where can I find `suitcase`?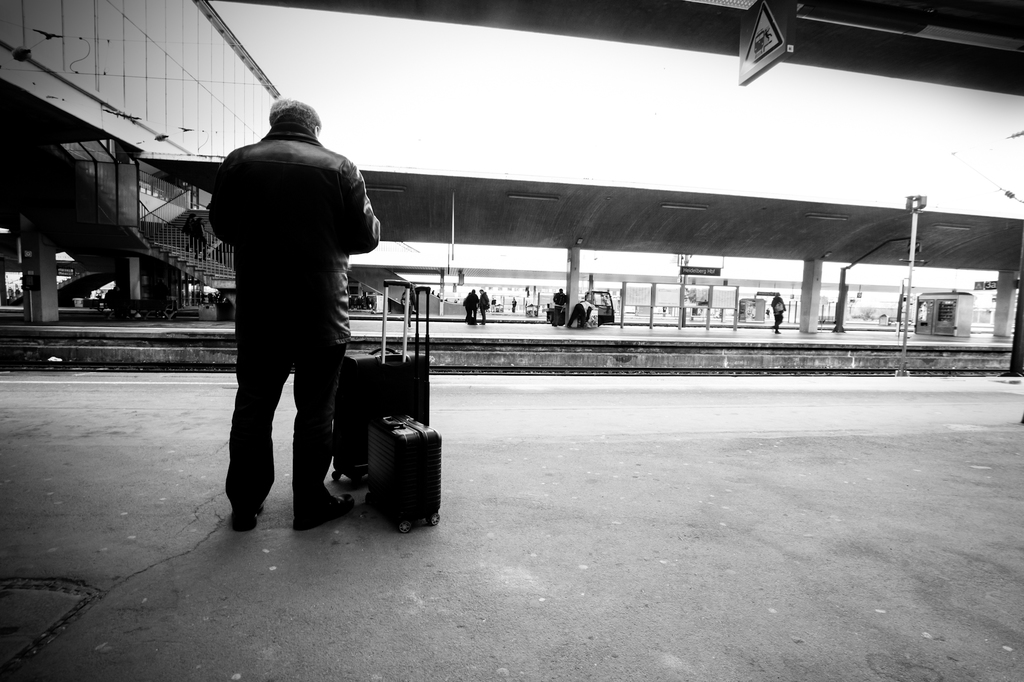
You can find it at locate(366, 420, 444, 525).
